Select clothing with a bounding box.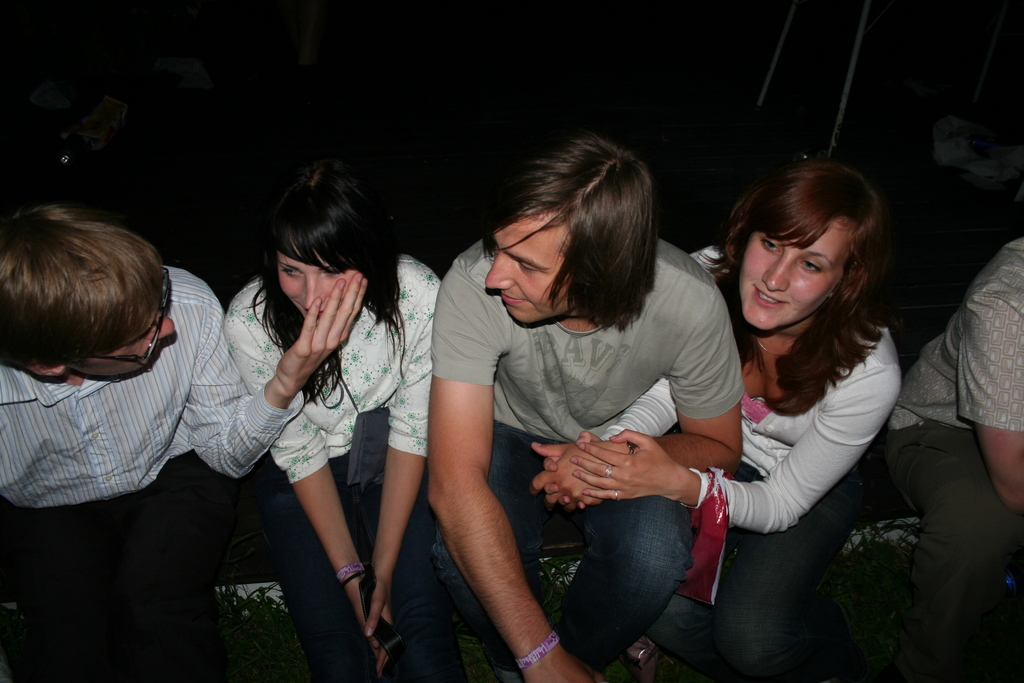
bbox=(220, 238, 447, 617).
